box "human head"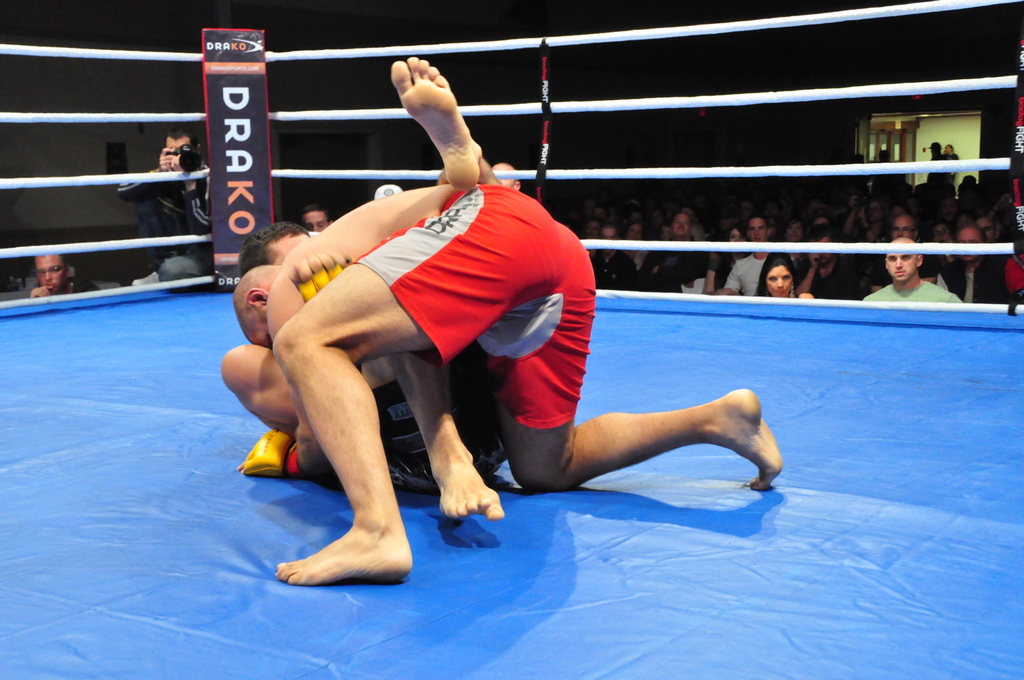
<bbox>374, 183, 404, 199</bbox>
